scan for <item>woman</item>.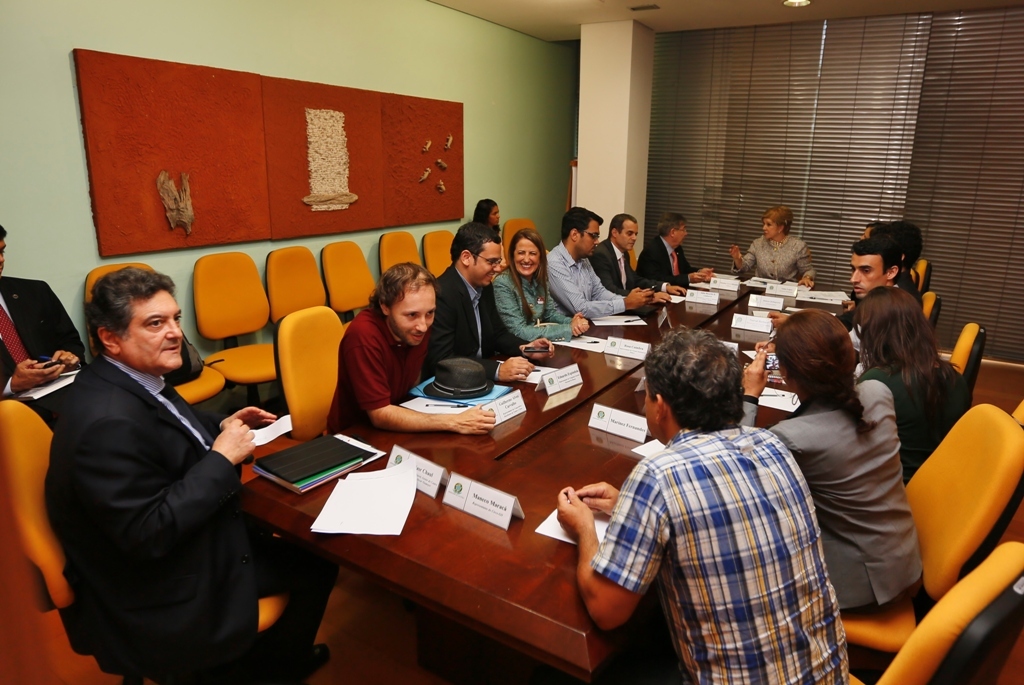
Scan result: box=[727, 310, 936, 621].
